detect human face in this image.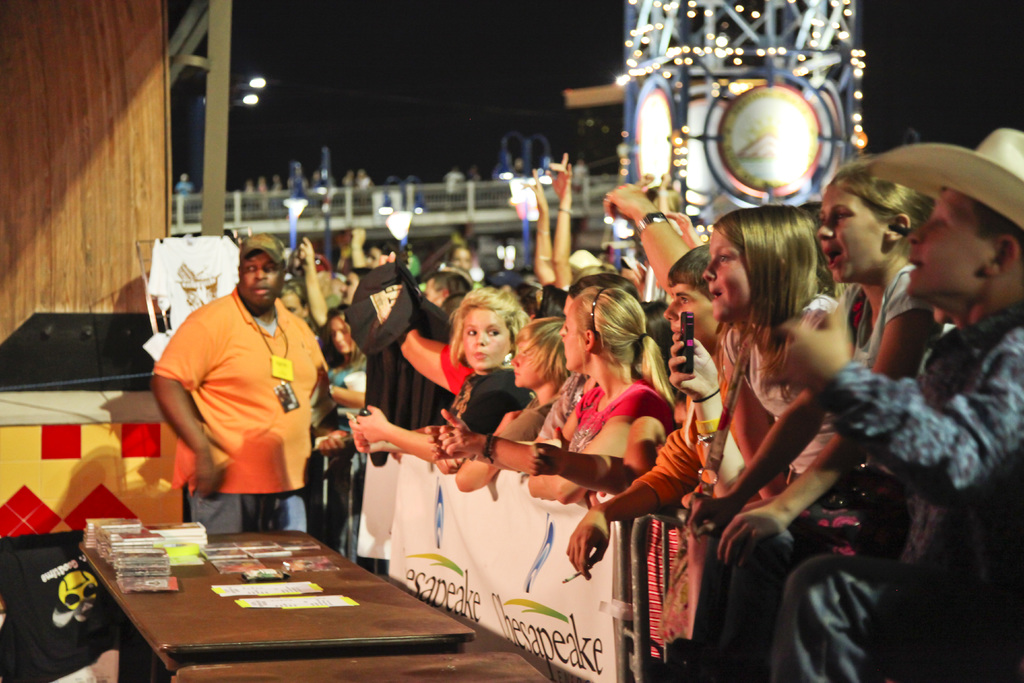
Detection: box=[815, 180, 884, 283].
